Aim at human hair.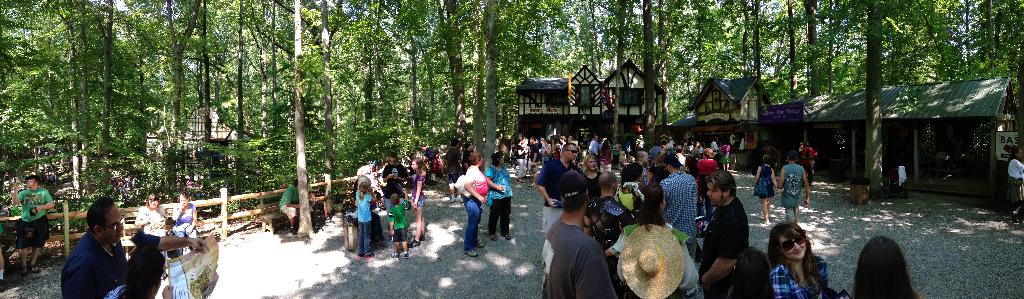
Aimed at rect(762, 155, 770, 166).
